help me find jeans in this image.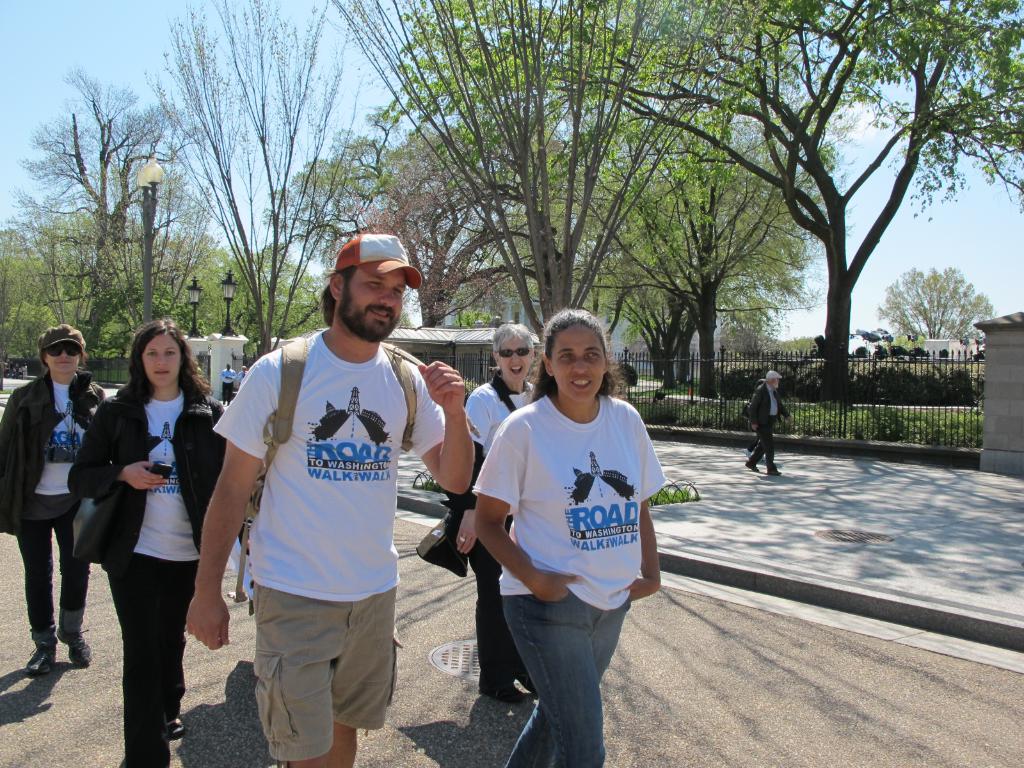
Found it: <bbox>465, 574, 628, 753</bbox>.
